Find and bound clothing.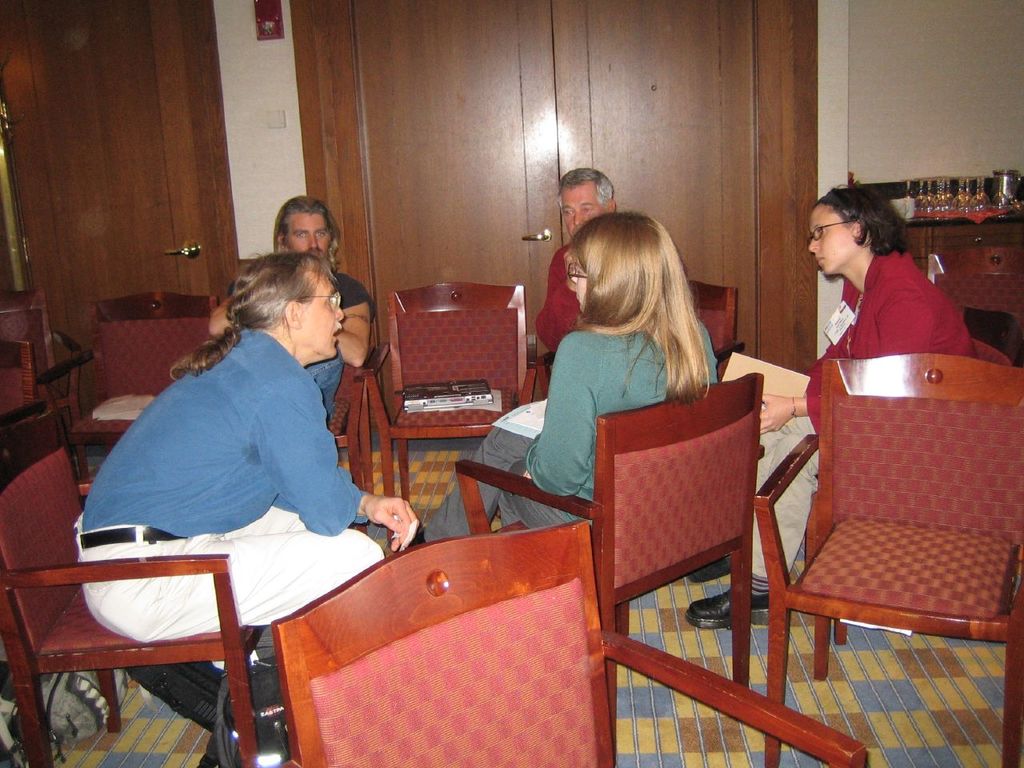
Bound: [left=420, top=328, right=719, bottom=552].
